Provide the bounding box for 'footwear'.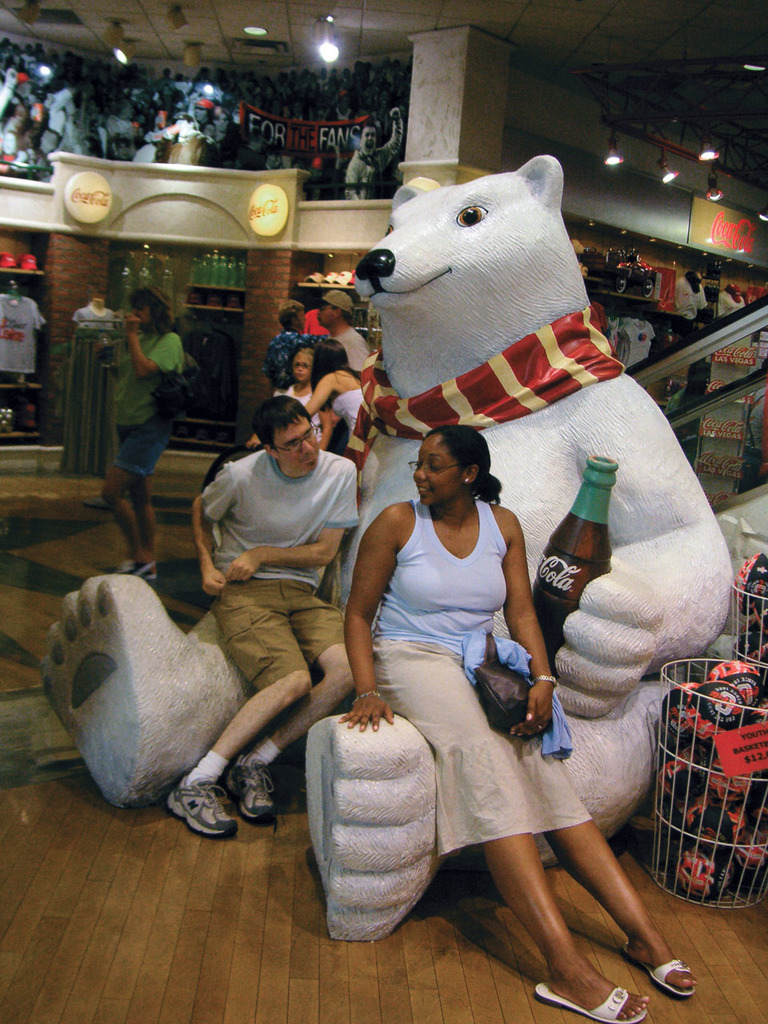
115 550 154 587.
